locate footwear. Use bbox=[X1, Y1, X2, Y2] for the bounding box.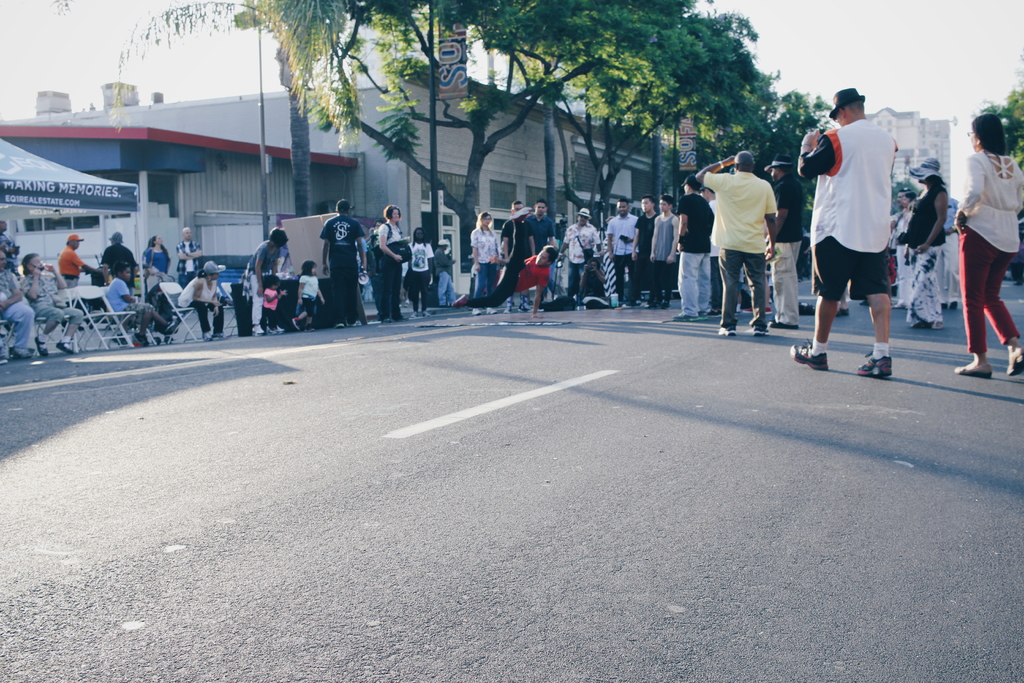
bbox=[720, 323, 739, 338].
